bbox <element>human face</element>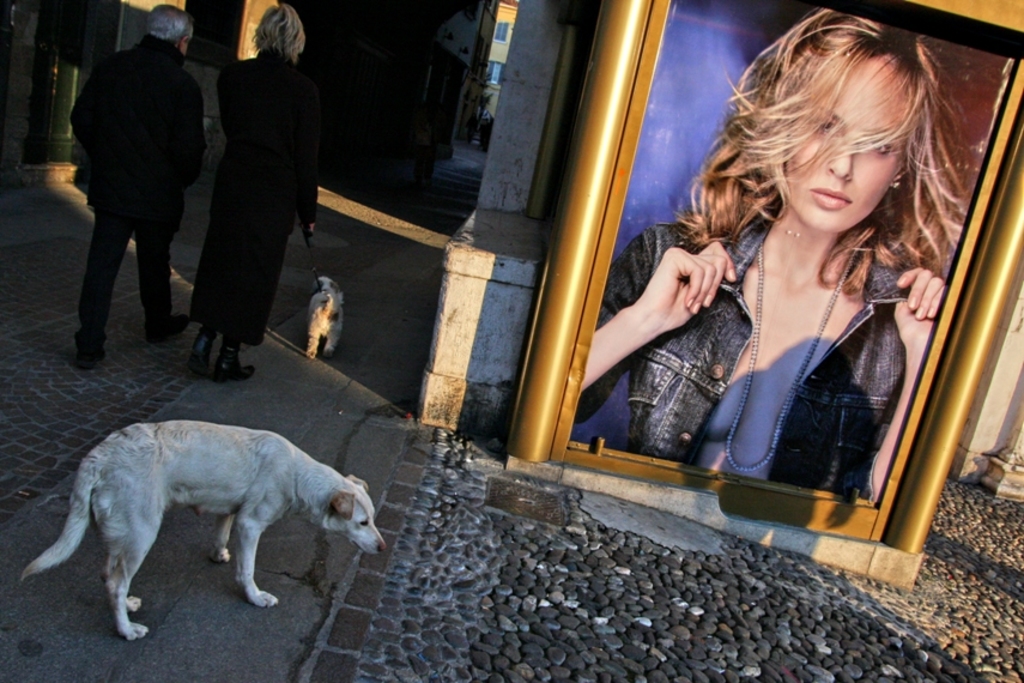
<region>775, 52, 905, 224</region>
